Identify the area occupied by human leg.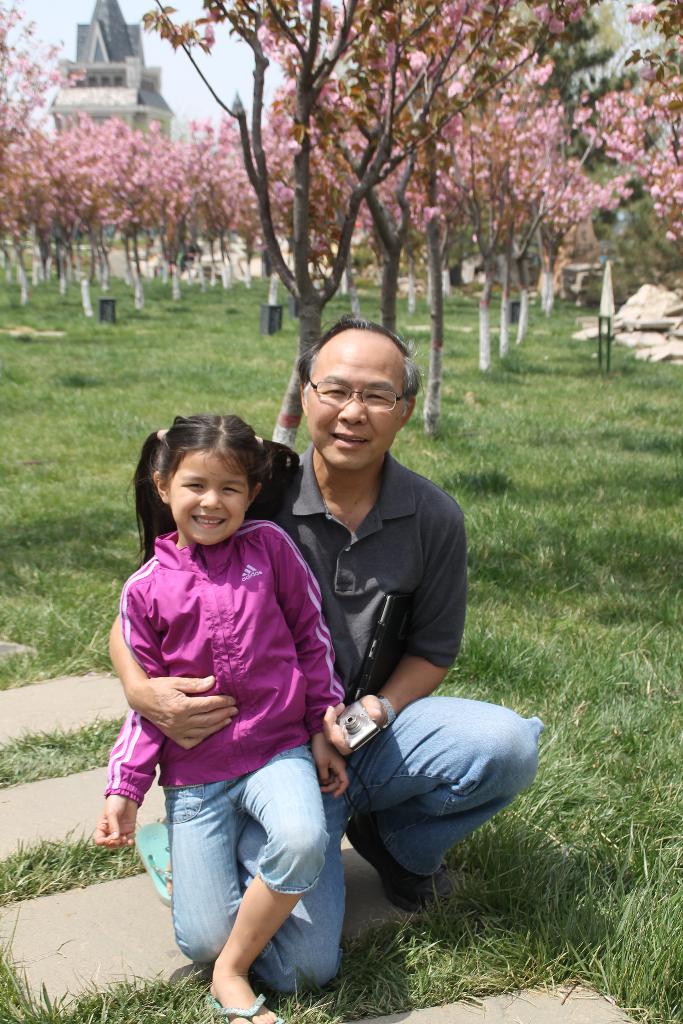
Area: [left=224, top=753, right=344, bottom=1023].
